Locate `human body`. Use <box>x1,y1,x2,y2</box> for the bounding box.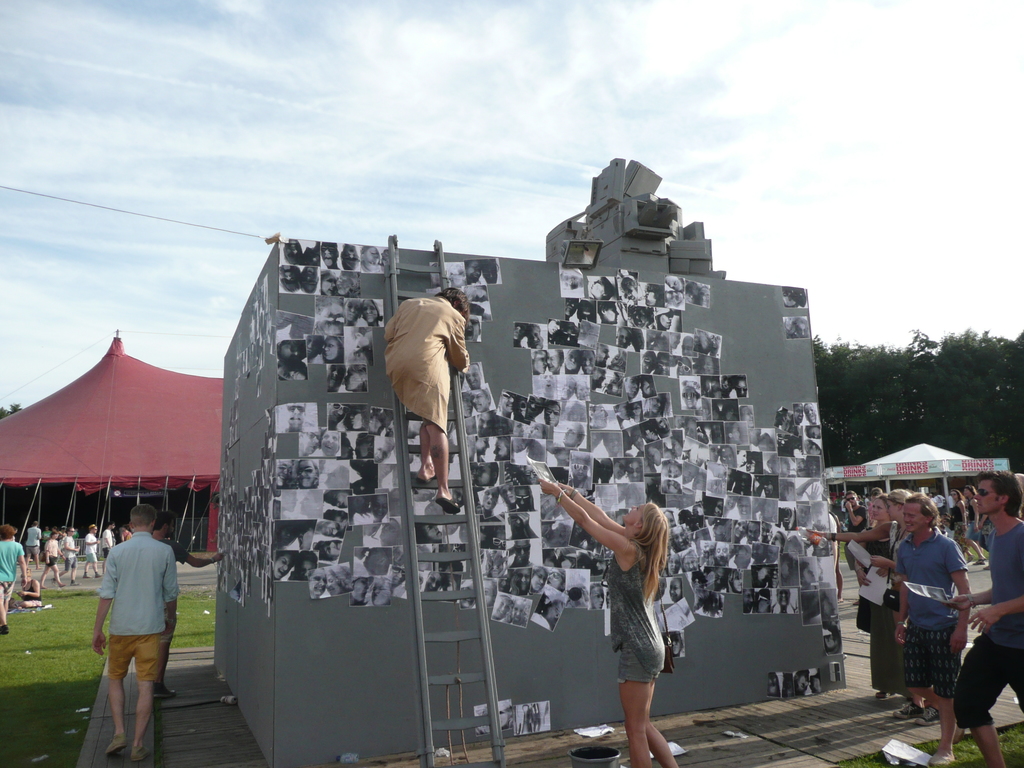
<box>529,476,677,767</box>.
